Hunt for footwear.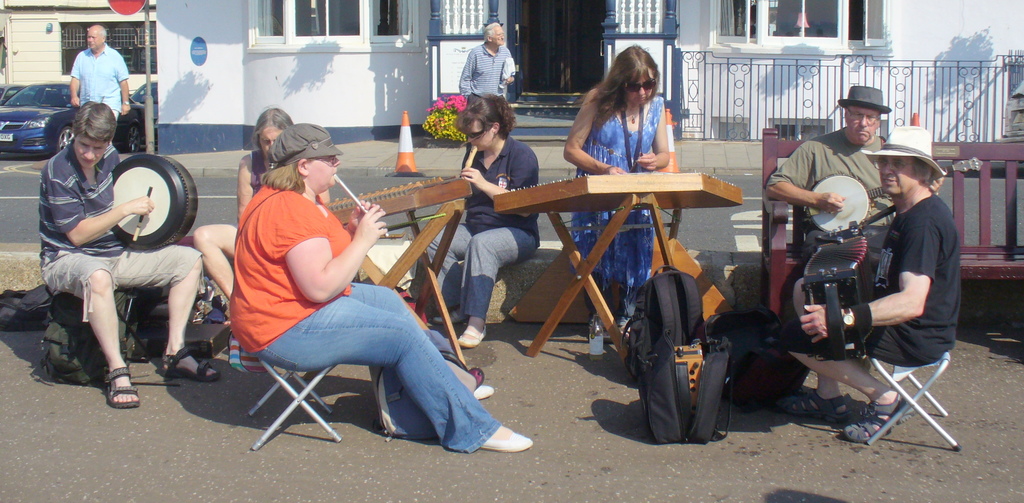
Hunted down at pyautogui.locateOnScreen(785, 398, 845, 419).
